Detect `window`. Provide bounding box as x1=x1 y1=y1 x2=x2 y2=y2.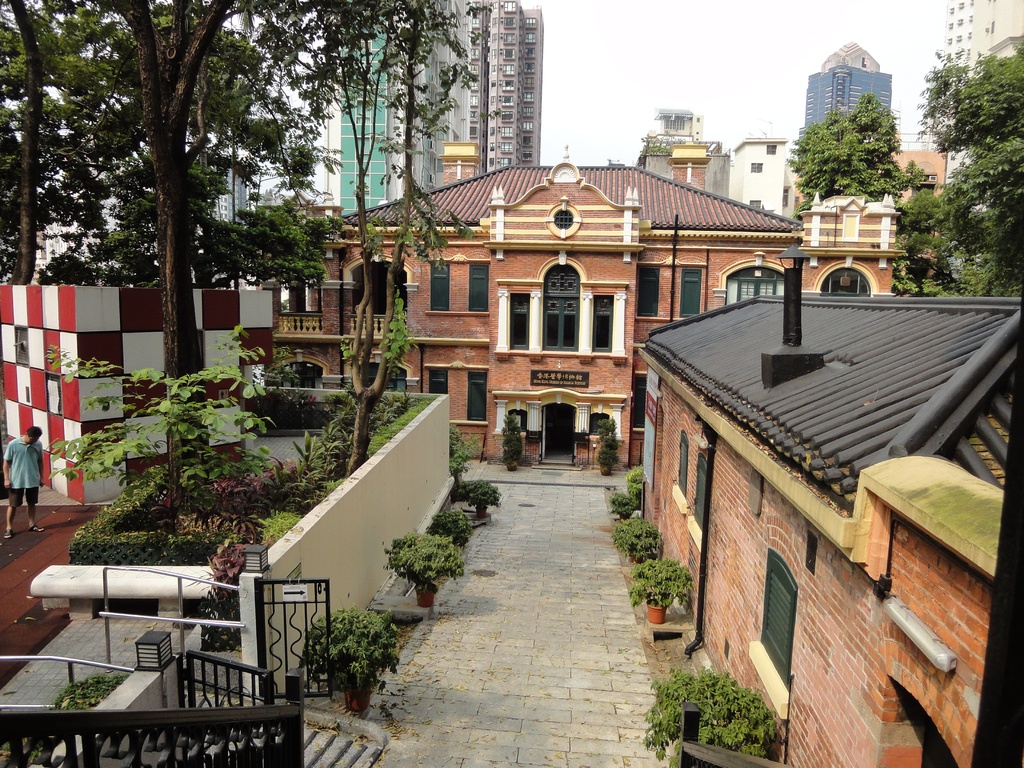
x1=427 y1=265 x2=451 y2=312.
